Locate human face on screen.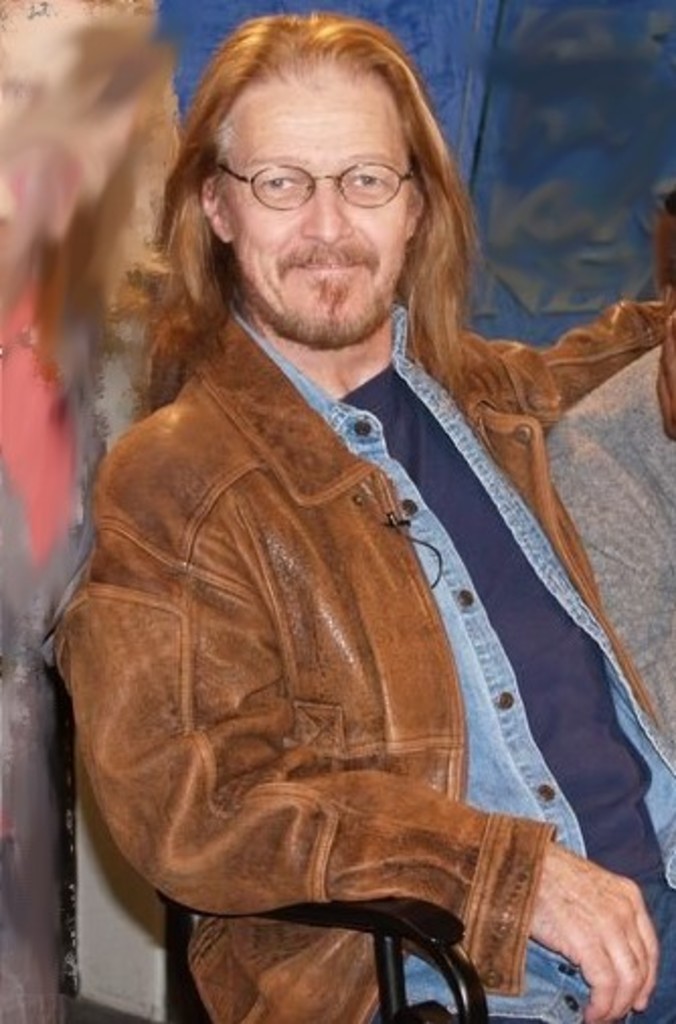
On screen at (221,67,403,350).
